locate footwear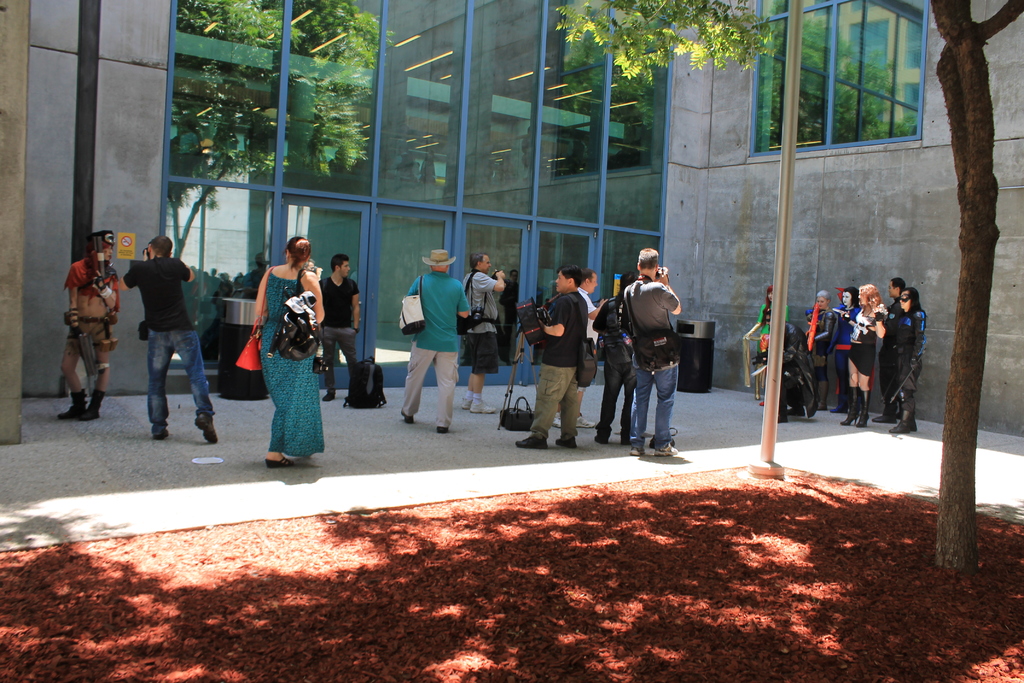
(881,396,904,420)
